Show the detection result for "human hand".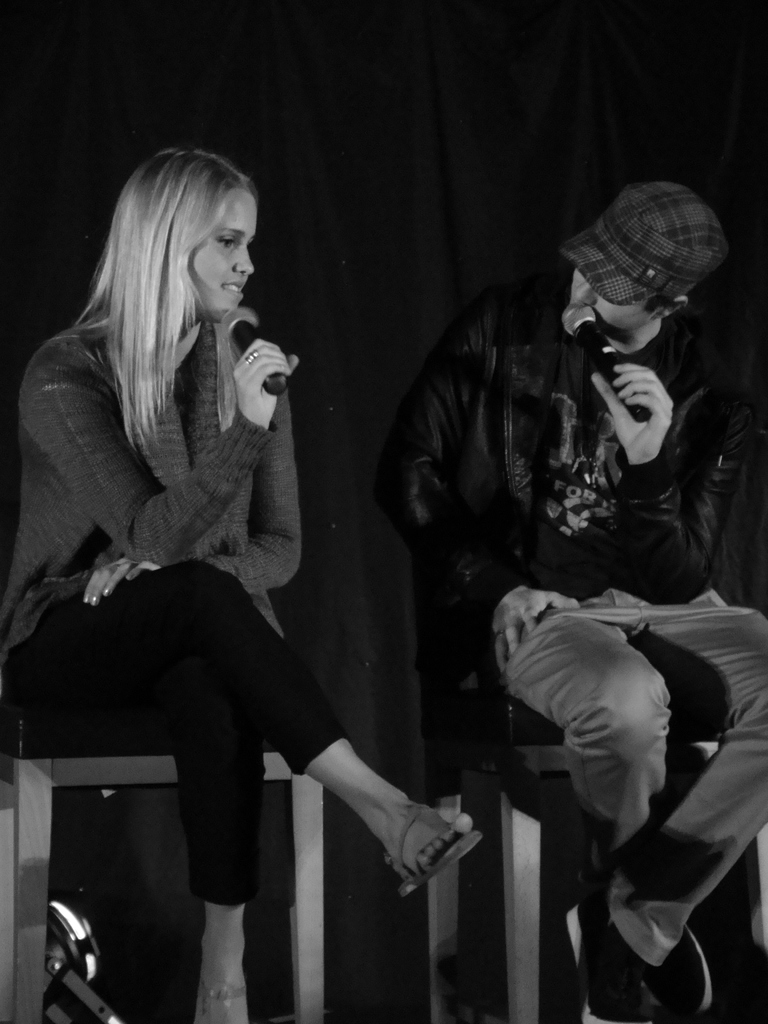
[489, 584, 580, 671].
